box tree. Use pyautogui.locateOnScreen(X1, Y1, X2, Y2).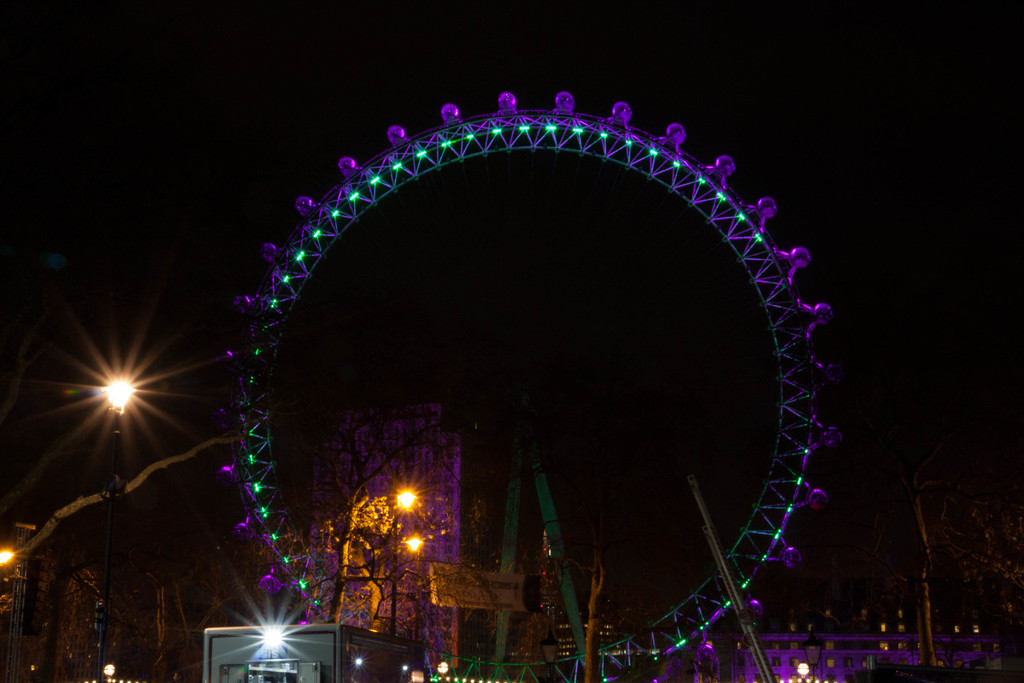
pyautogui.locateOnScreen(24, 511, 90, 682).
